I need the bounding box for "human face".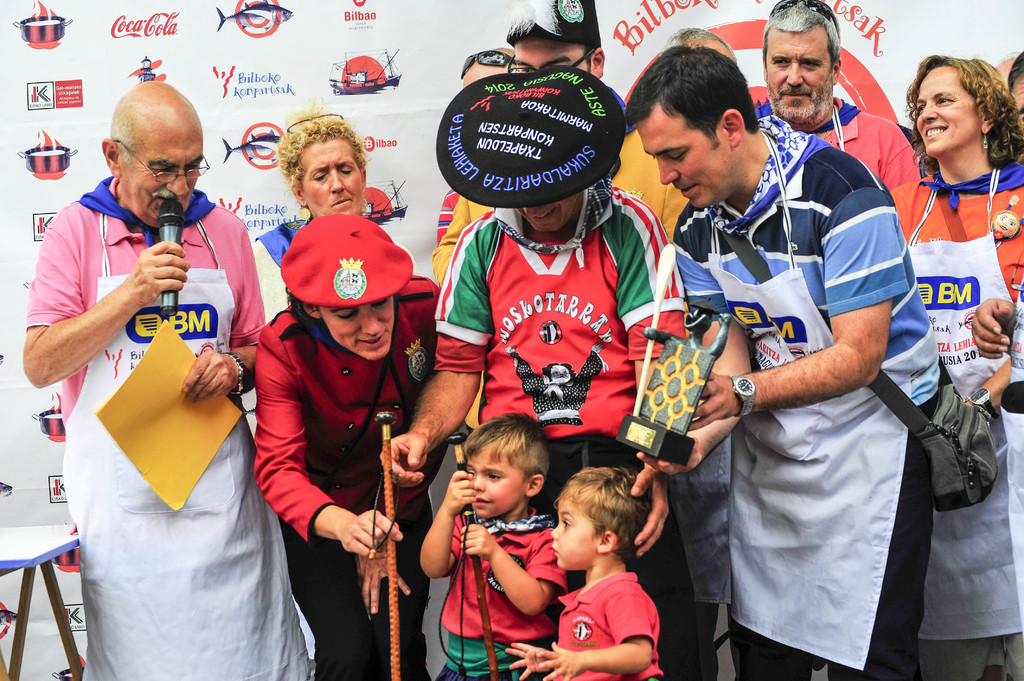
Here it is: [467,442,527,516].
